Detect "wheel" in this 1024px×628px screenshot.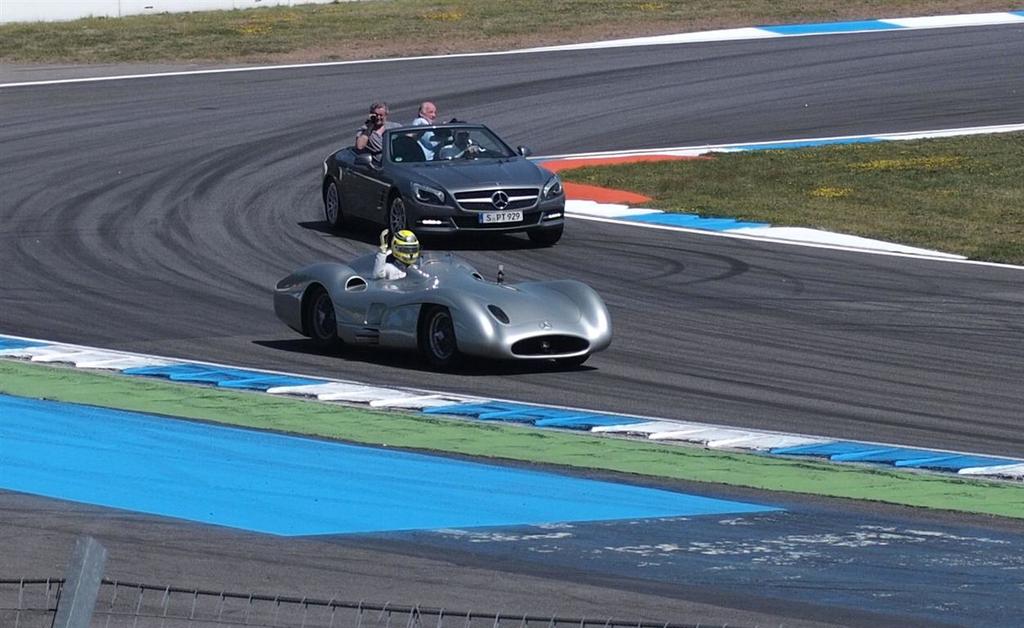
Detection: [425,308,451,361].
